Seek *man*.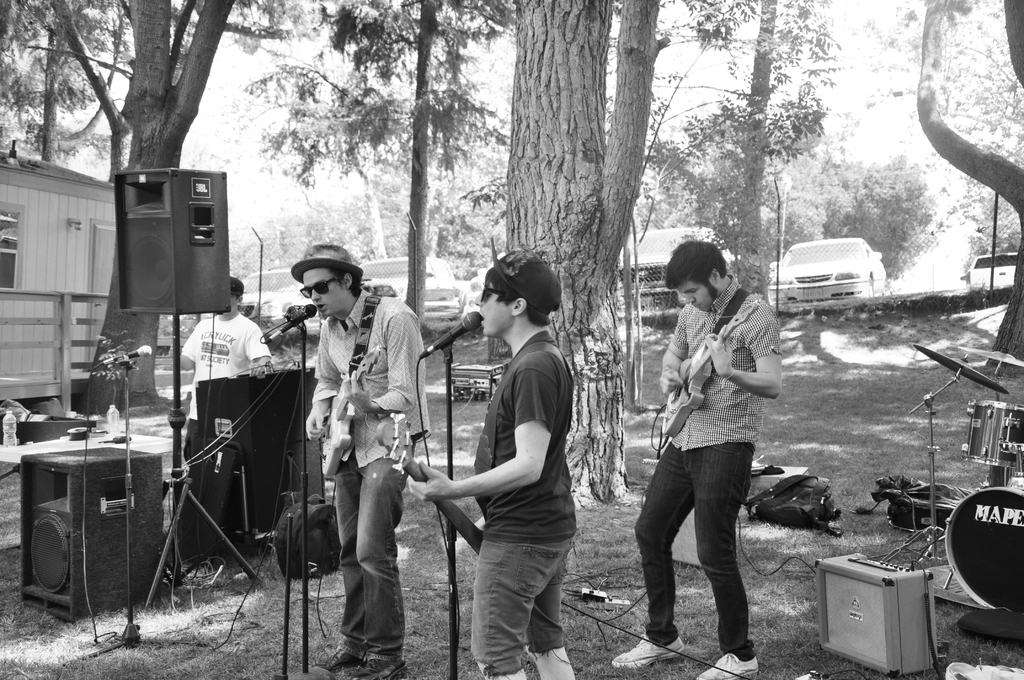
<bbox>609, 241, 787, 679</bbox>.
